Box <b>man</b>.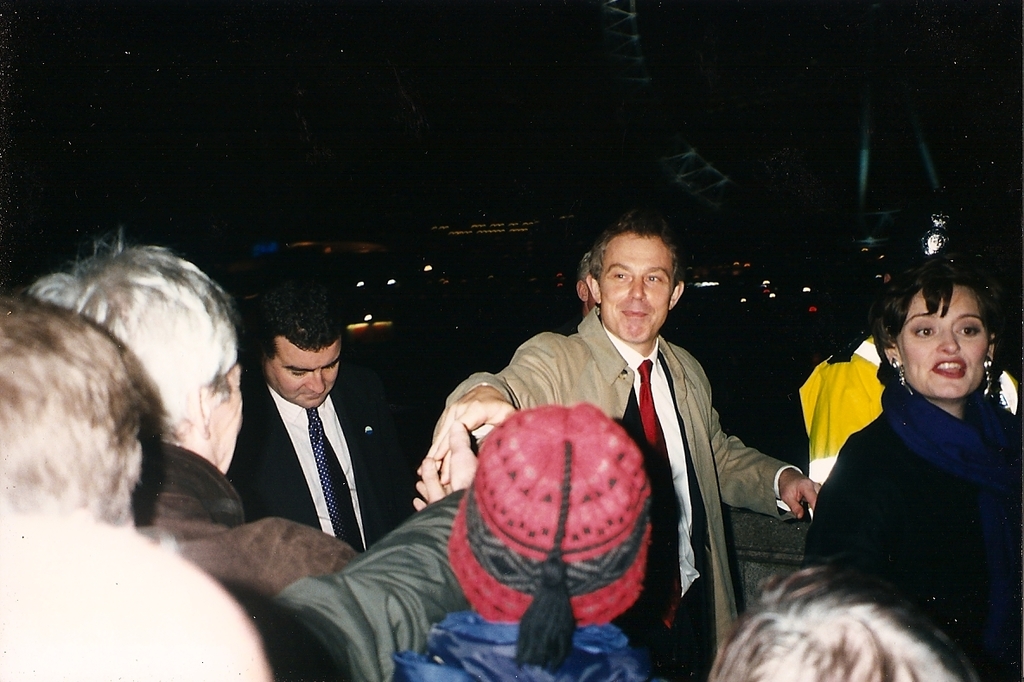
444, 245, 754, 633.
